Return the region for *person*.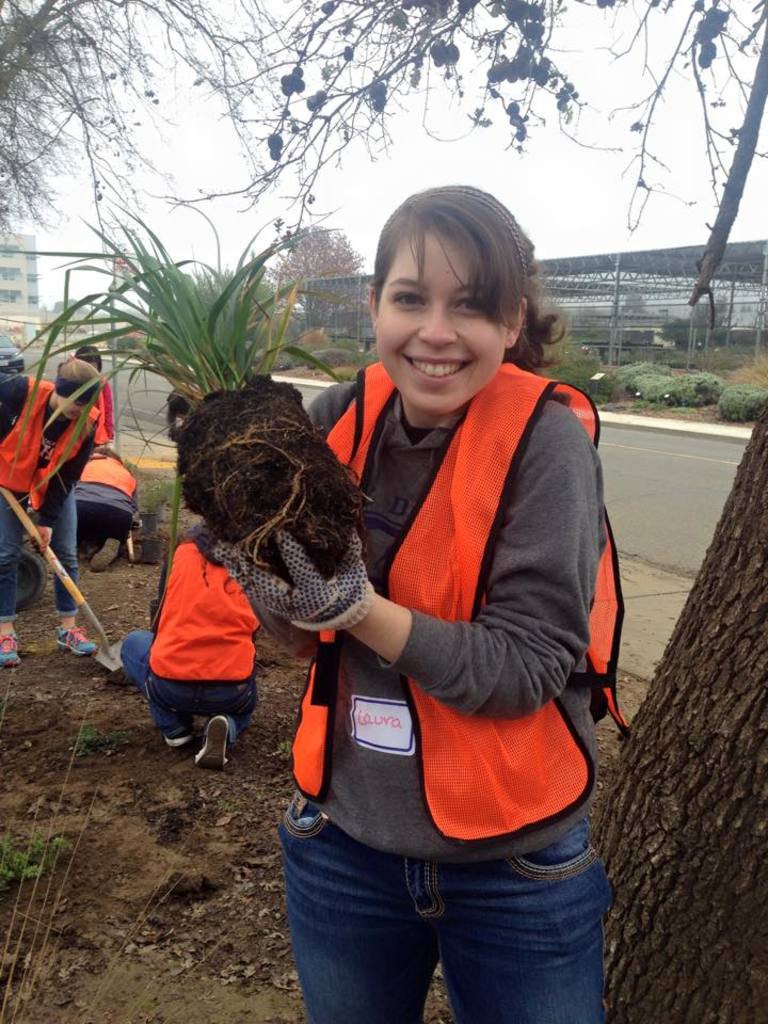
detection(74, 337, 115, 447).
